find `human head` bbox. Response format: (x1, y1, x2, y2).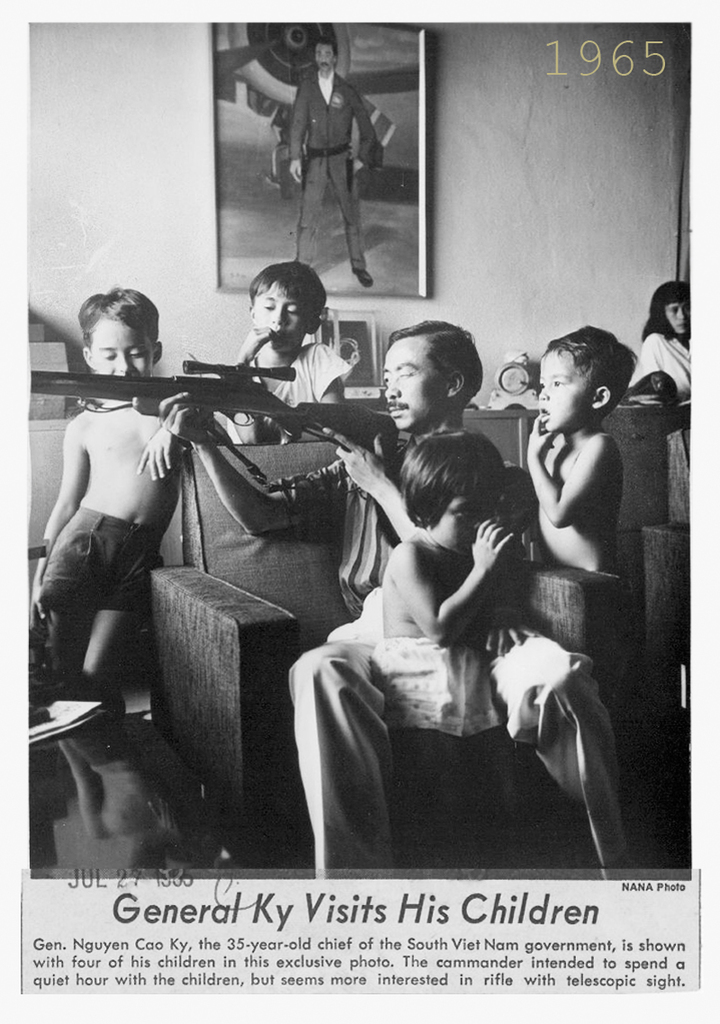
(245, 256, 328, 355).
